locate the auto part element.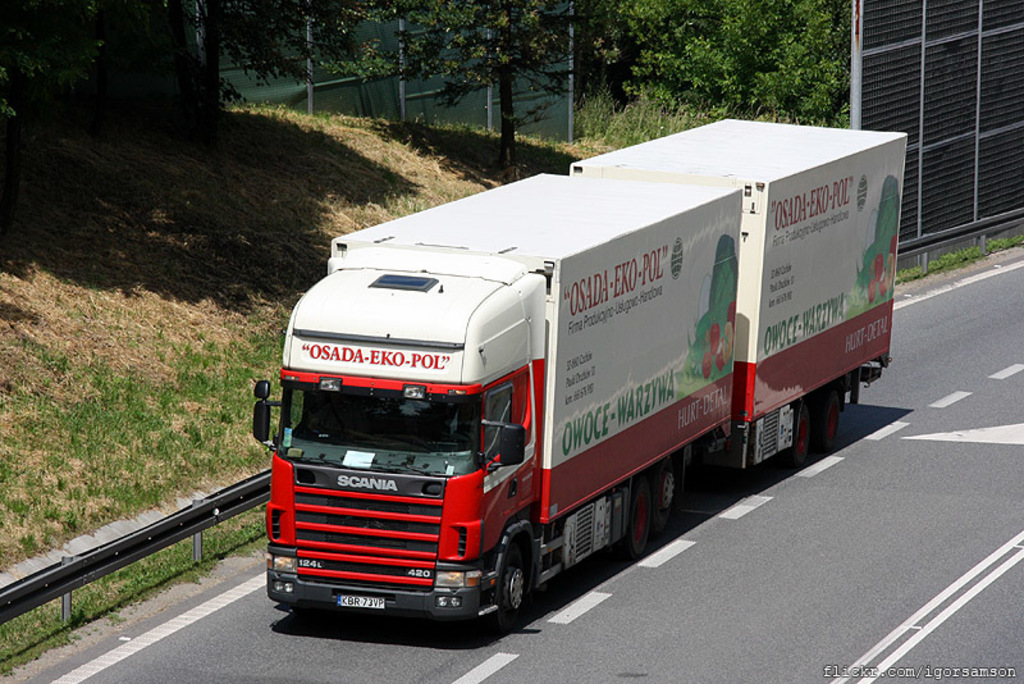
Element bbox: l=251, t=378, r=280, b=450.
